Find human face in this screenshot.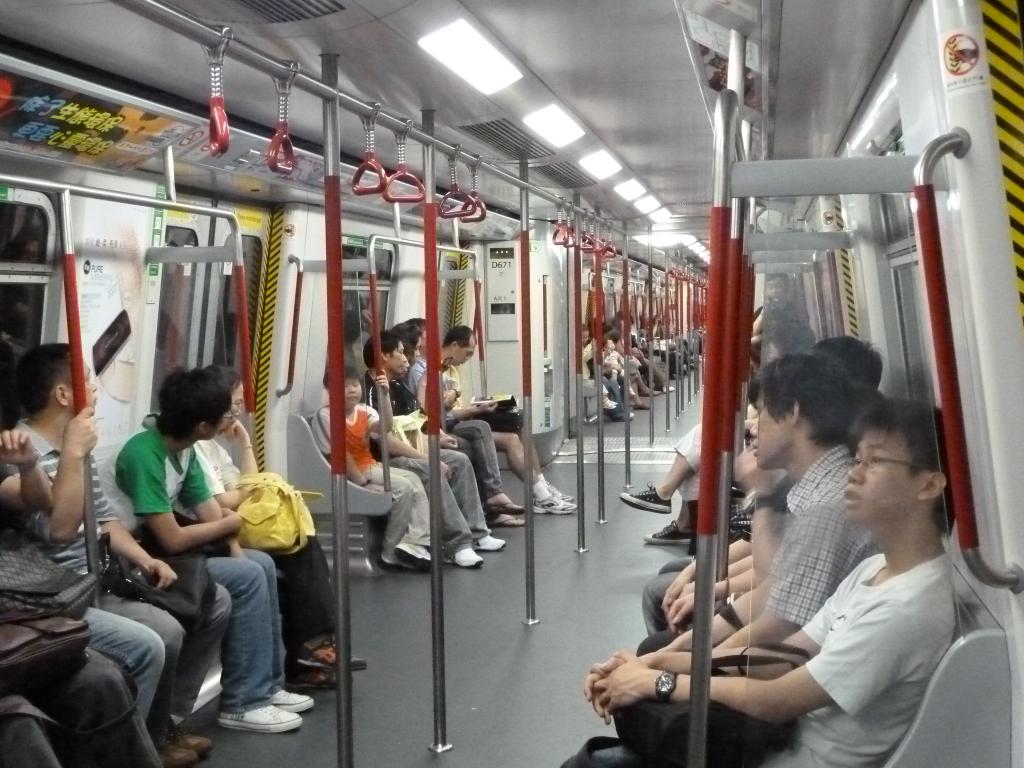
The bounding box for human face is rect(838, 428, 928, 524).
